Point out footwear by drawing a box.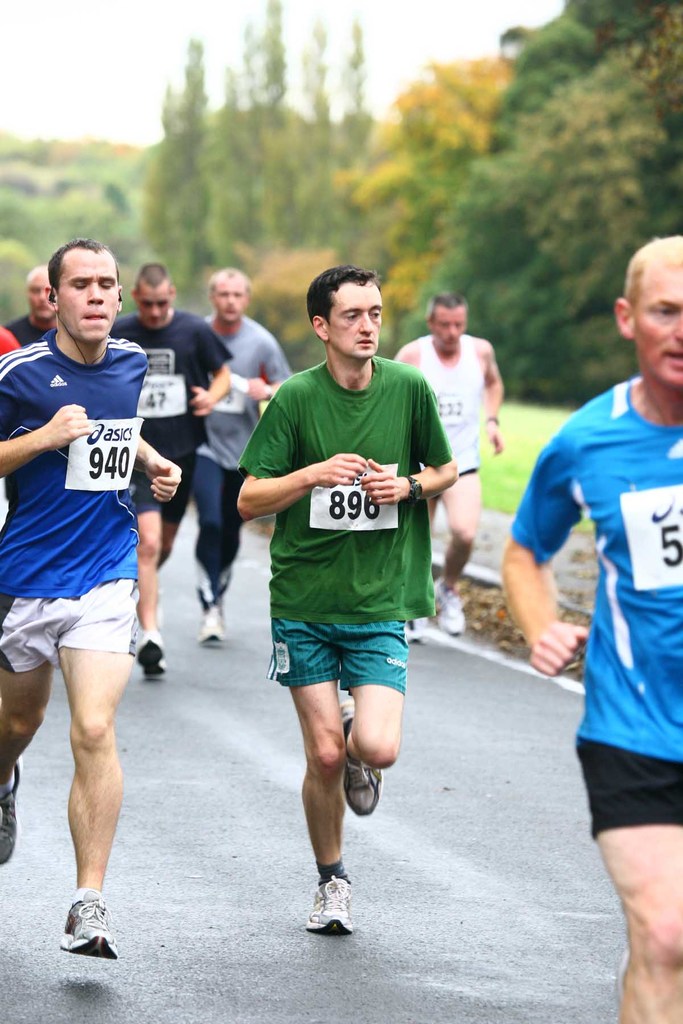
(x1=303, y1=870, x2=359, y2=938).
